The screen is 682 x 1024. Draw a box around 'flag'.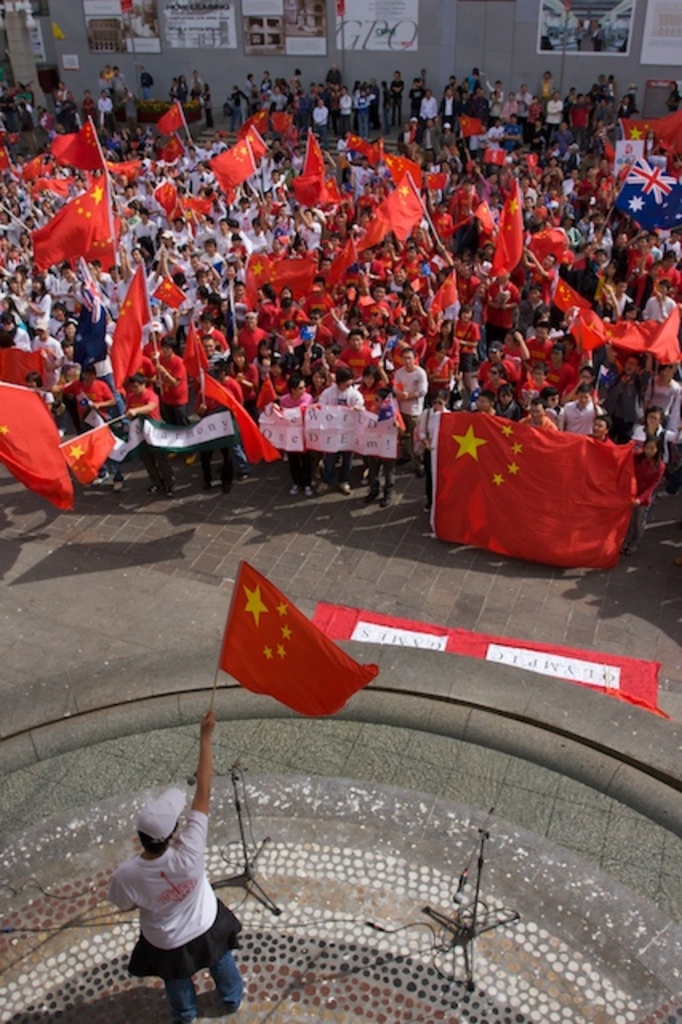
304, 134, 341, 208.
